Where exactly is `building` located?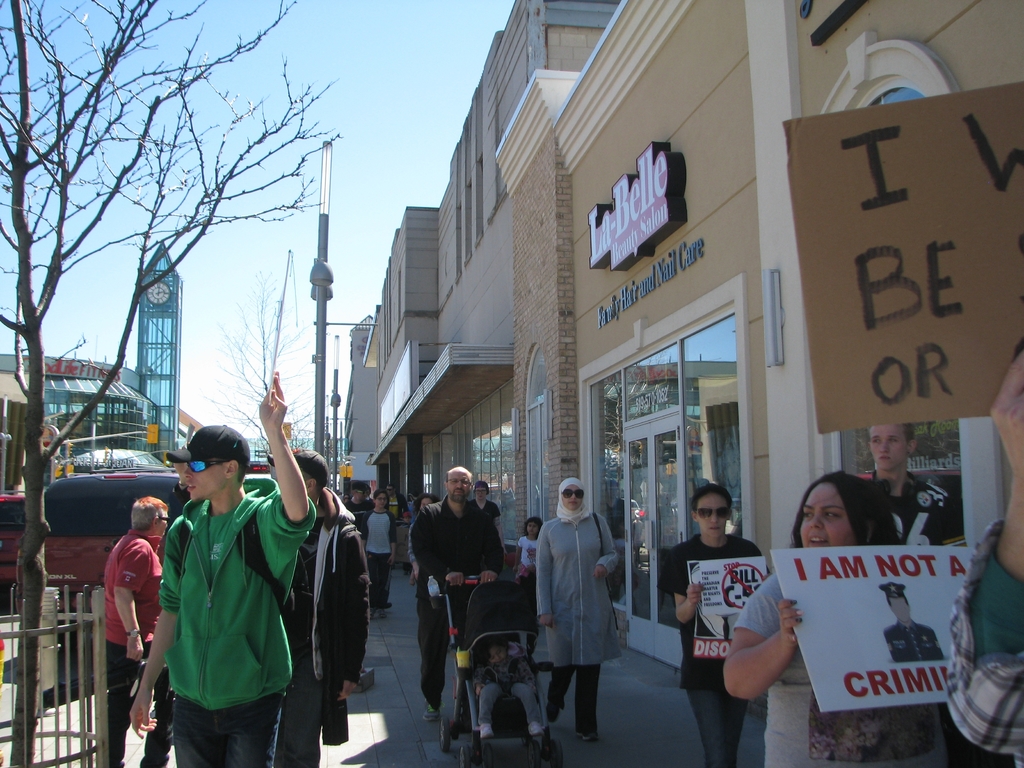
Its bounding box is (3,243,176,457).
